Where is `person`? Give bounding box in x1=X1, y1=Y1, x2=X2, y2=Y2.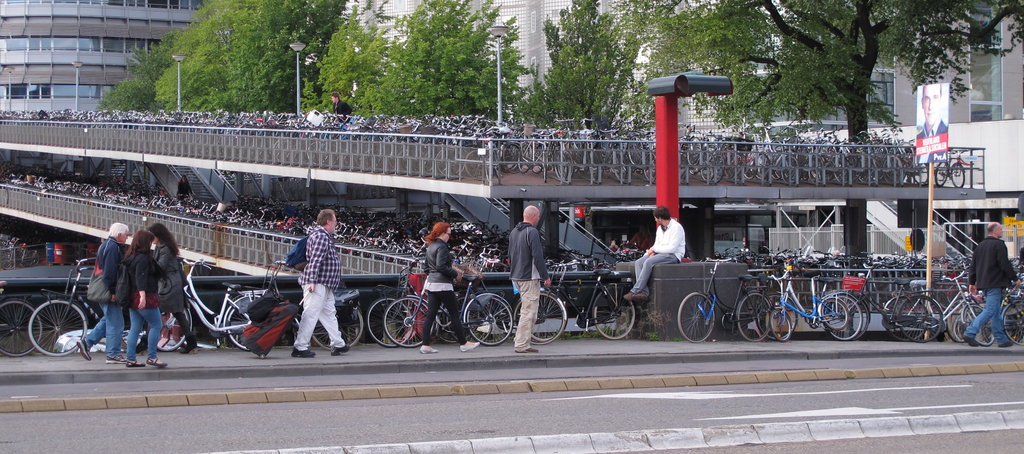
x1=954, y1=219, x2=1021, y2=351.
